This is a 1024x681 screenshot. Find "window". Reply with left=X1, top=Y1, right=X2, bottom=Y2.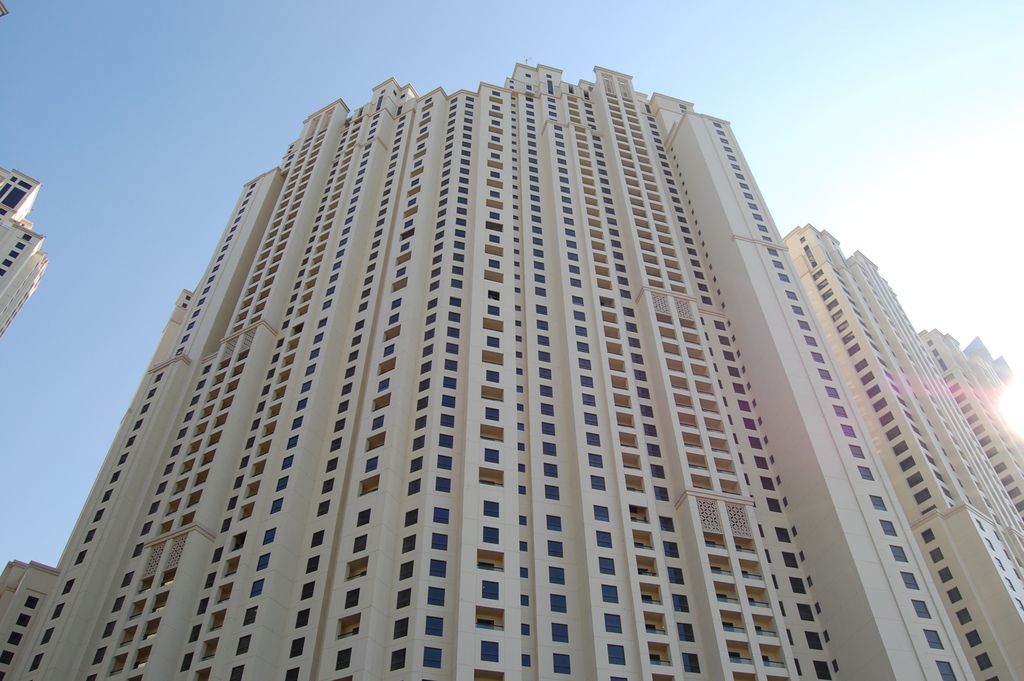
left=848, top=299, right=858, bottom=307.
